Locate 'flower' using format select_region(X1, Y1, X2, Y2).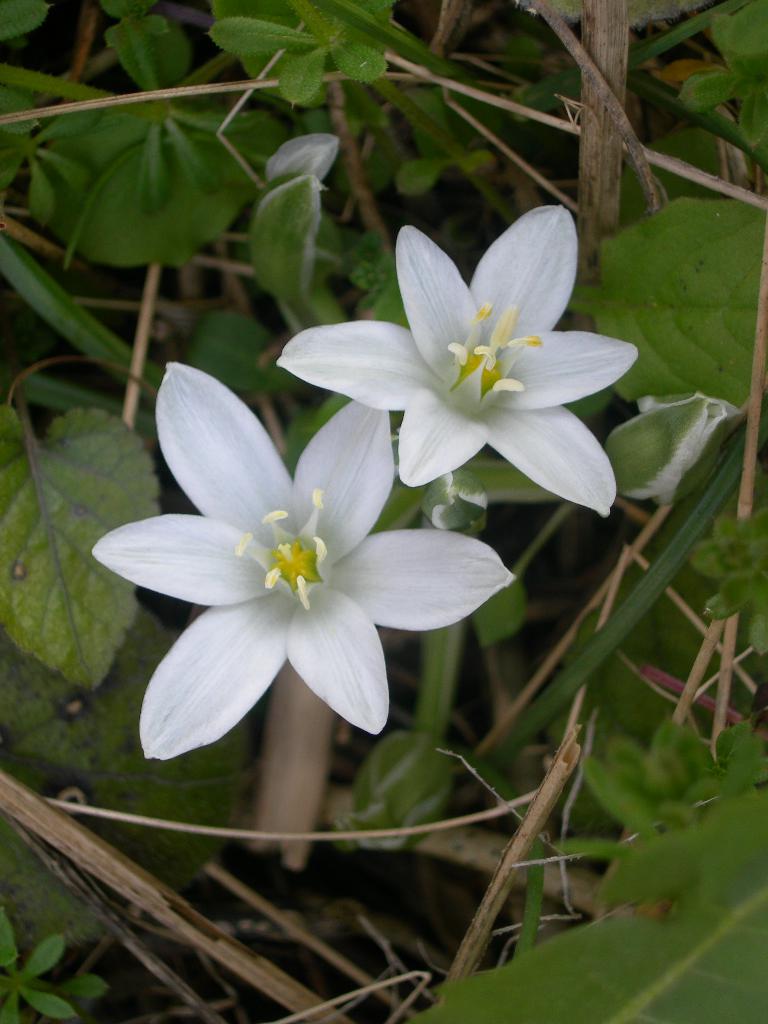
select_region(268, 132, 346, 190).
